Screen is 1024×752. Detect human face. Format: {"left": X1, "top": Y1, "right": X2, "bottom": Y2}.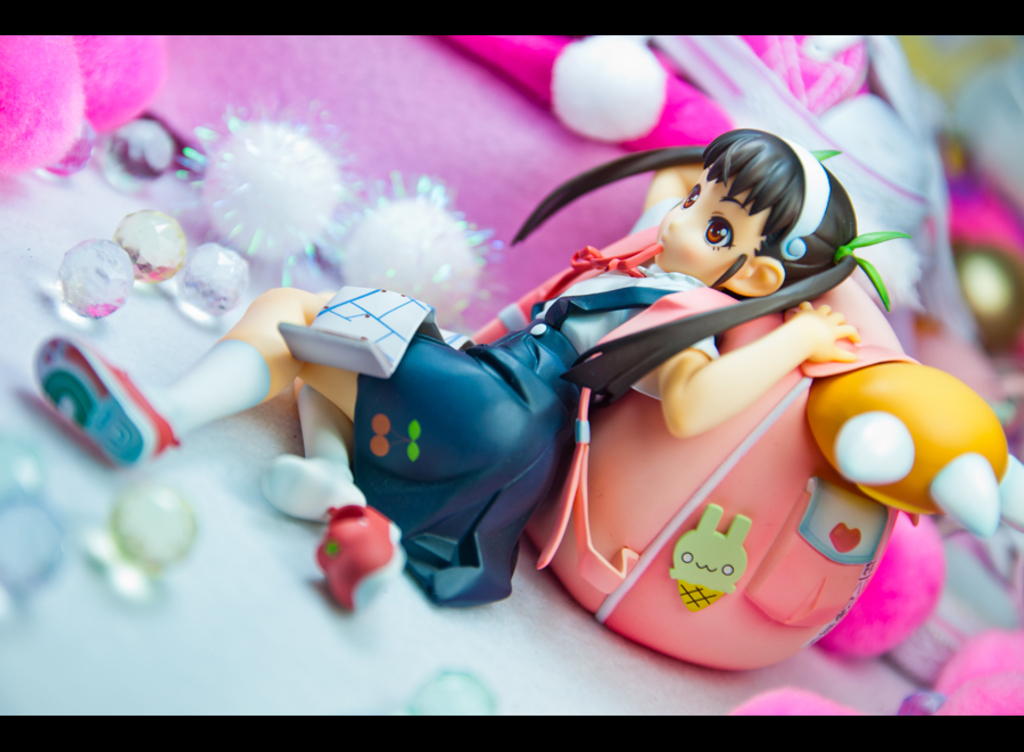
{"left": 655, "top": 160, "right": 766, "bottom": 281}.
